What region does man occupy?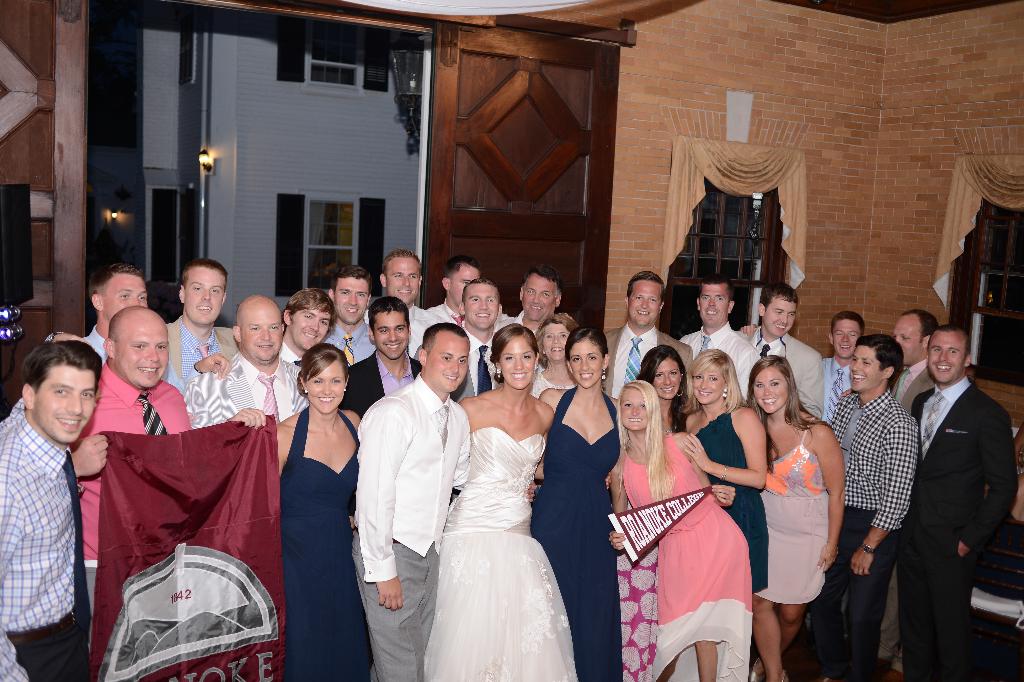
[740,284,829,417].
